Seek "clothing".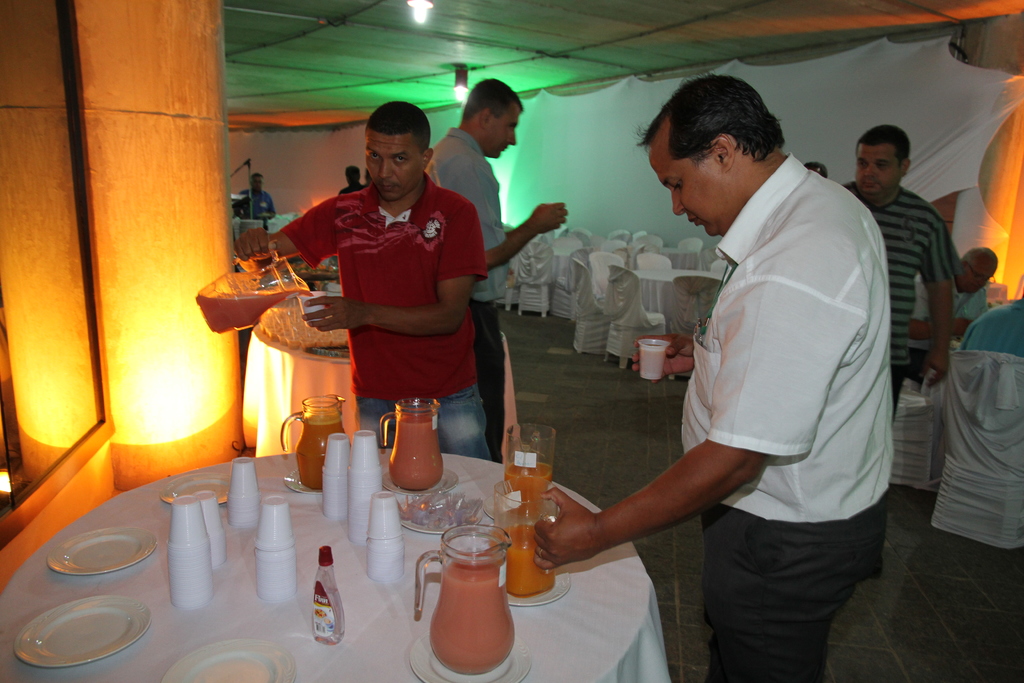
left=842, top=181, right=960, bottom=416.
